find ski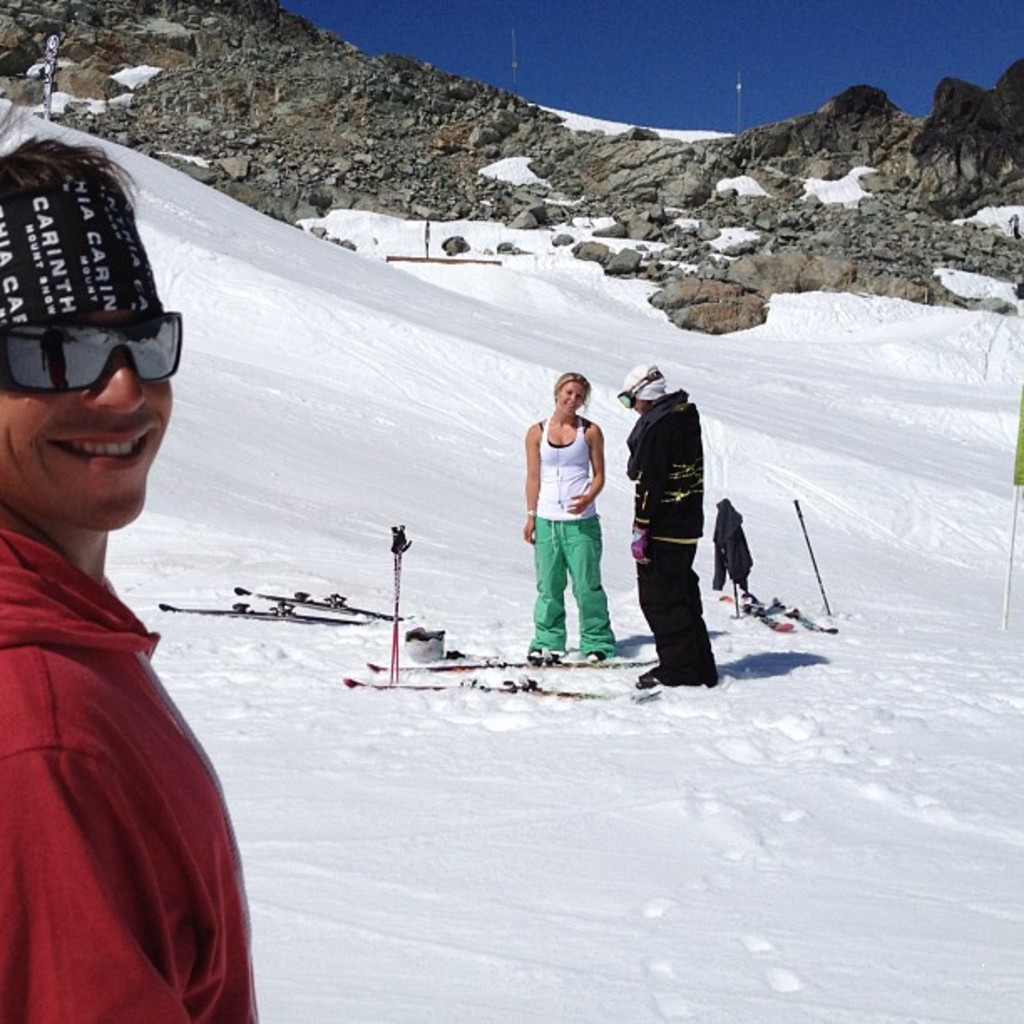
box=[765, 592, 840, 639]
